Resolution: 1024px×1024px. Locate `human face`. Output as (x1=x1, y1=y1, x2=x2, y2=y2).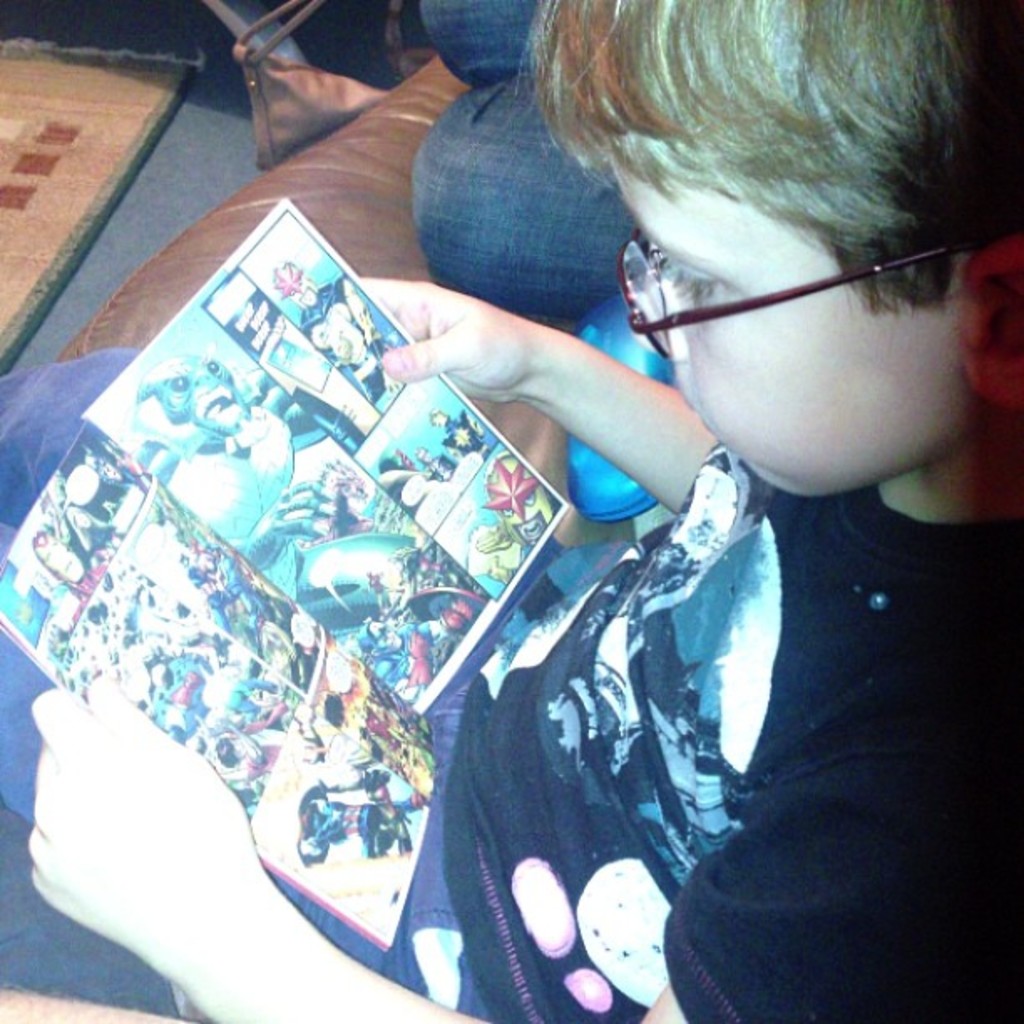
(x1=609, y1=149, x2=967, y2=499).
